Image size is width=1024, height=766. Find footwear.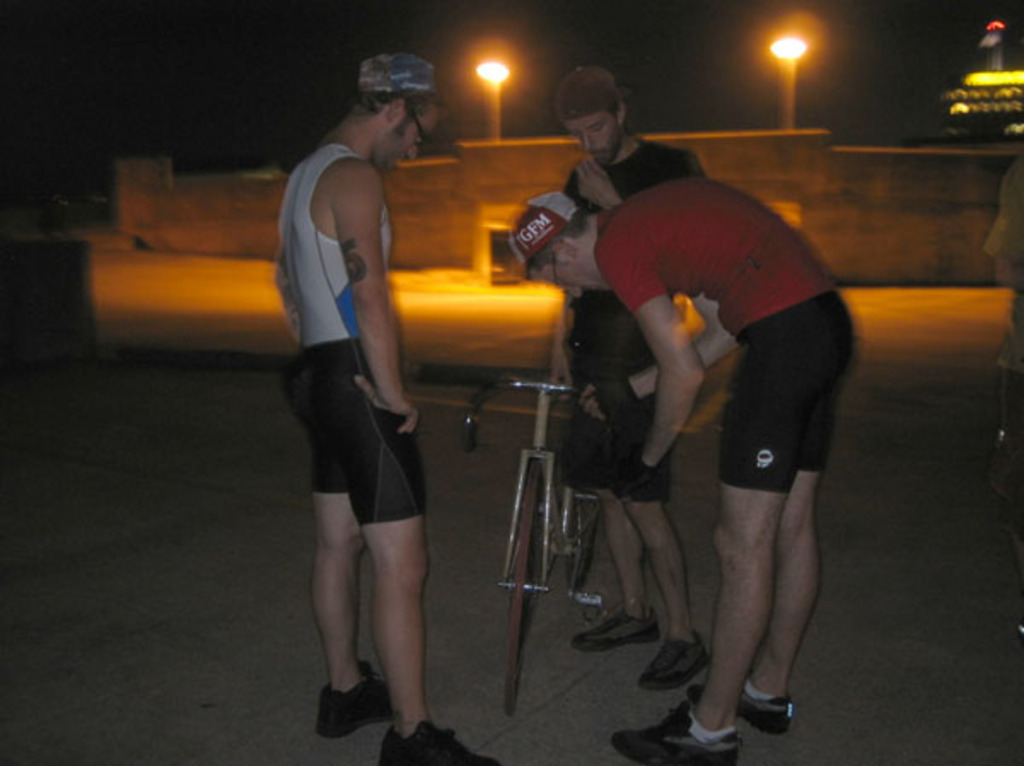
(left=572, top=611, right=662, bottom=645).
